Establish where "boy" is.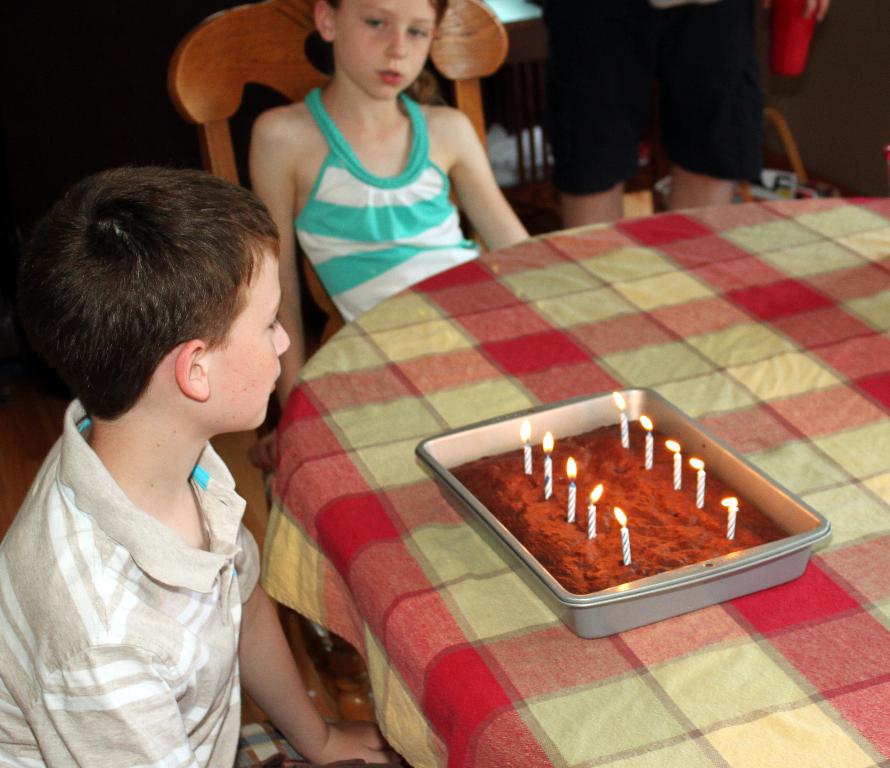
Established at {"left": 17, "top": 161, "right": 296, "bottom": 761}.
